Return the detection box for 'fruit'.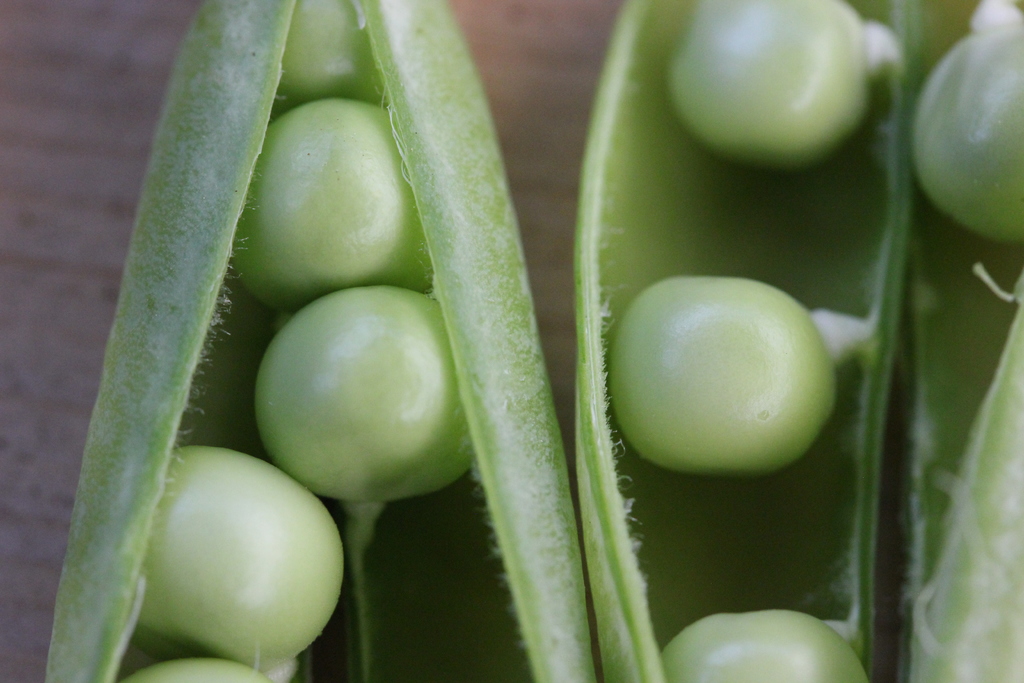
<bbox>620, 274, 832, 484</bbox>.
